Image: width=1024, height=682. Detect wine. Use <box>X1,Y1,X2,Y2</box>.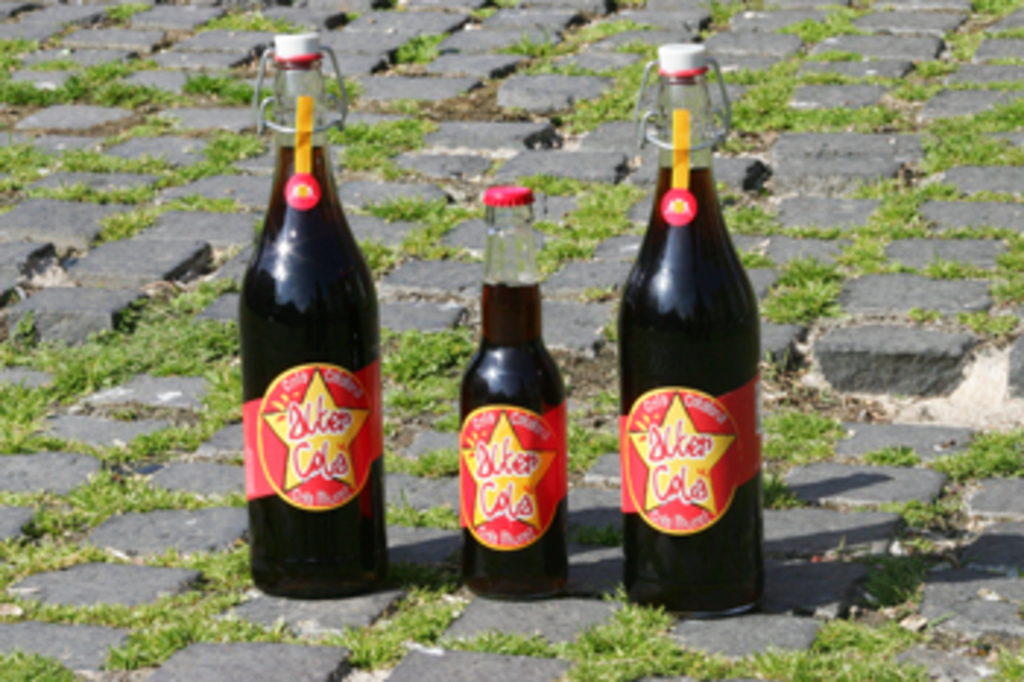
<box>231,29,404,618</box>.
